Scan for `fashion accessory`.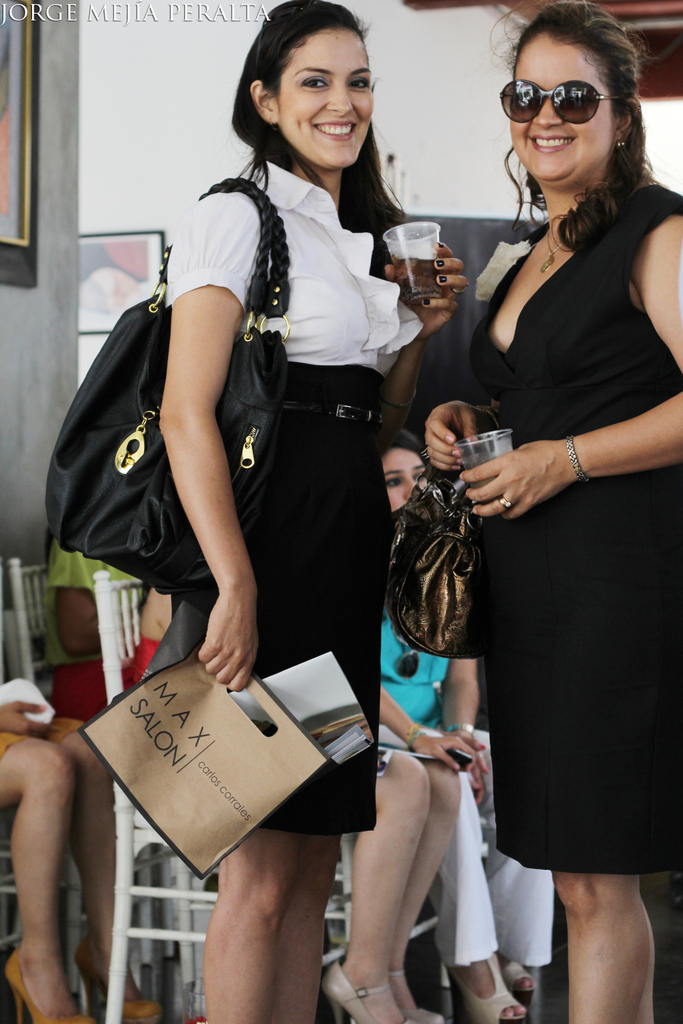
Scan result: <region>387, 972, 449, 1023</region>.
